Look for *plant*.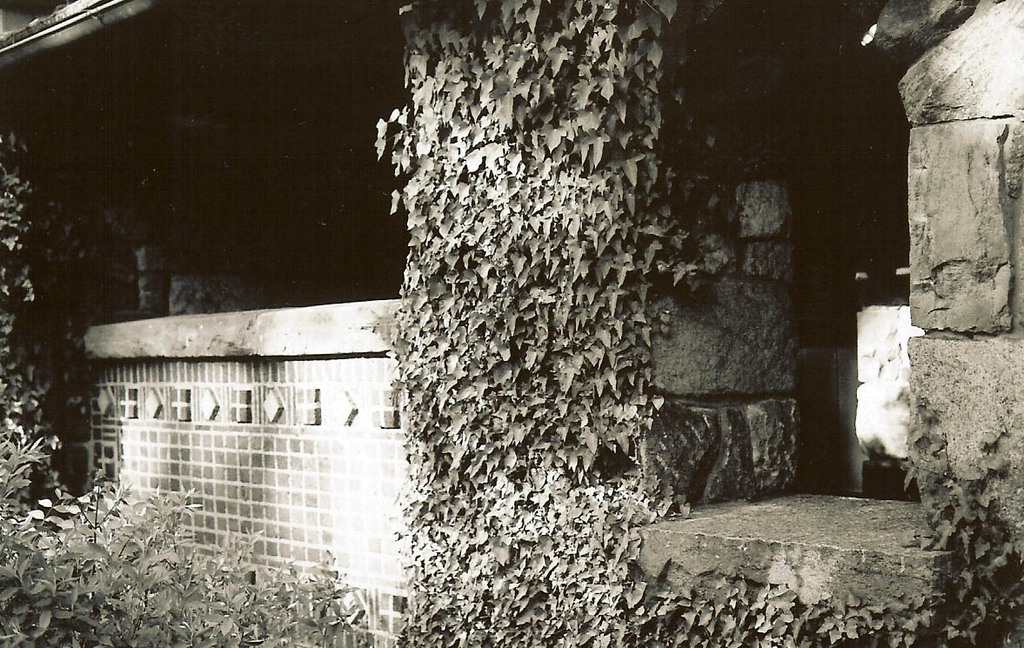
Found: 893,382,1007,512.
